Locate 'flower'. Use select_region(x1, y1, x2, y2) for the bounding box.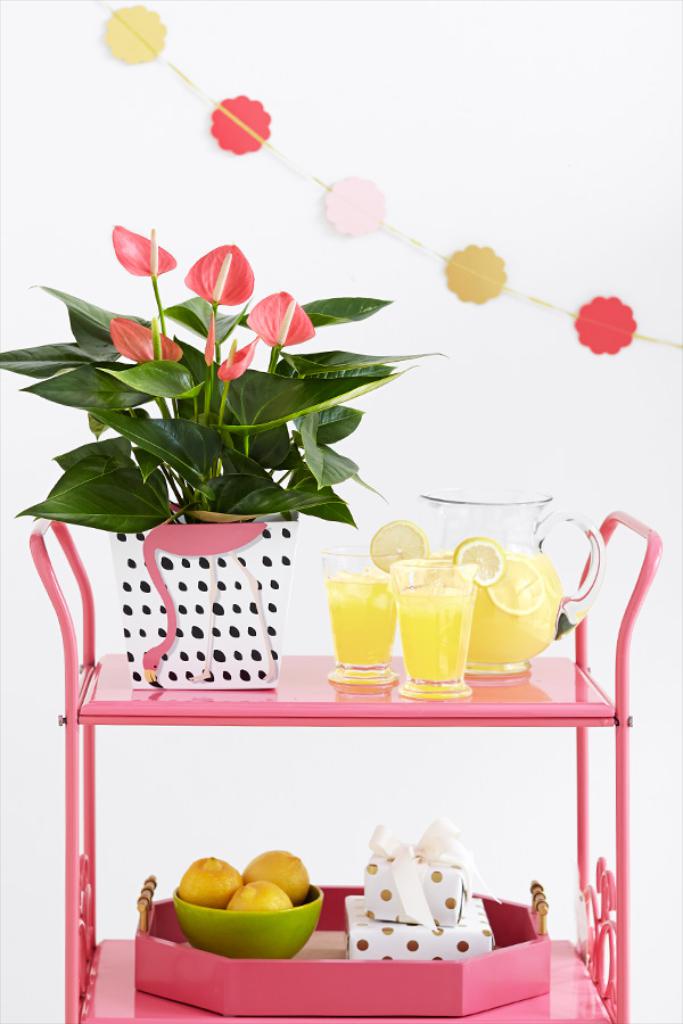
select_region(442, 239, 502, 305).
